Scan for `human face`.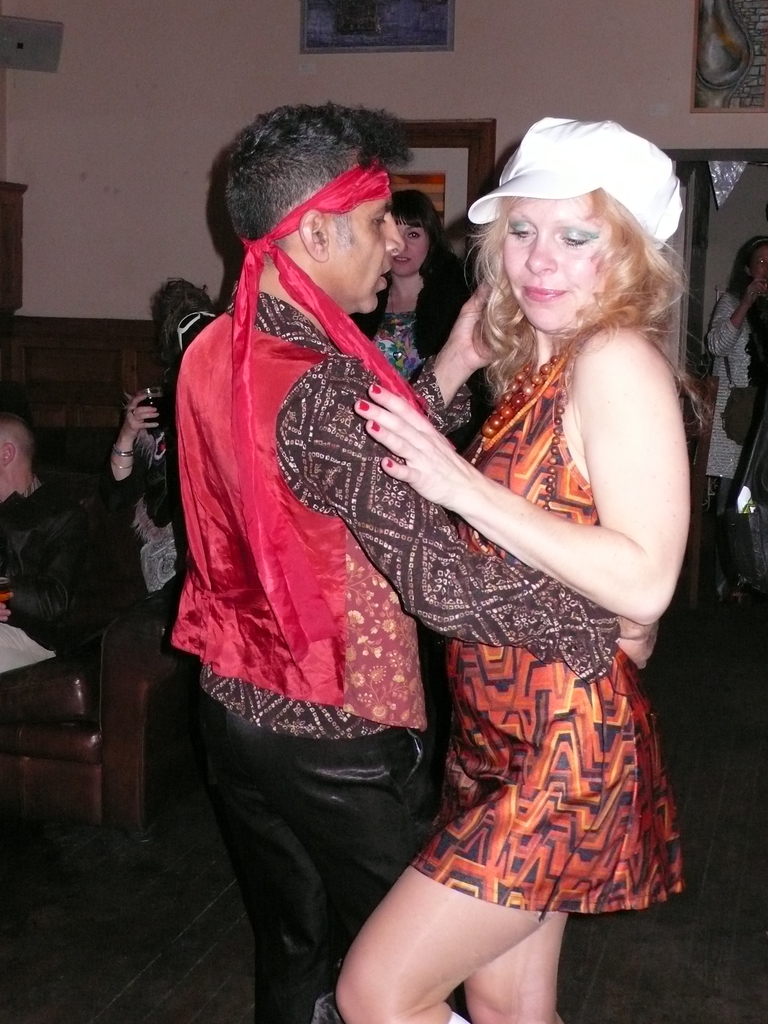
Scan result: x1=323 y1=154 x2=400 y2=312.
